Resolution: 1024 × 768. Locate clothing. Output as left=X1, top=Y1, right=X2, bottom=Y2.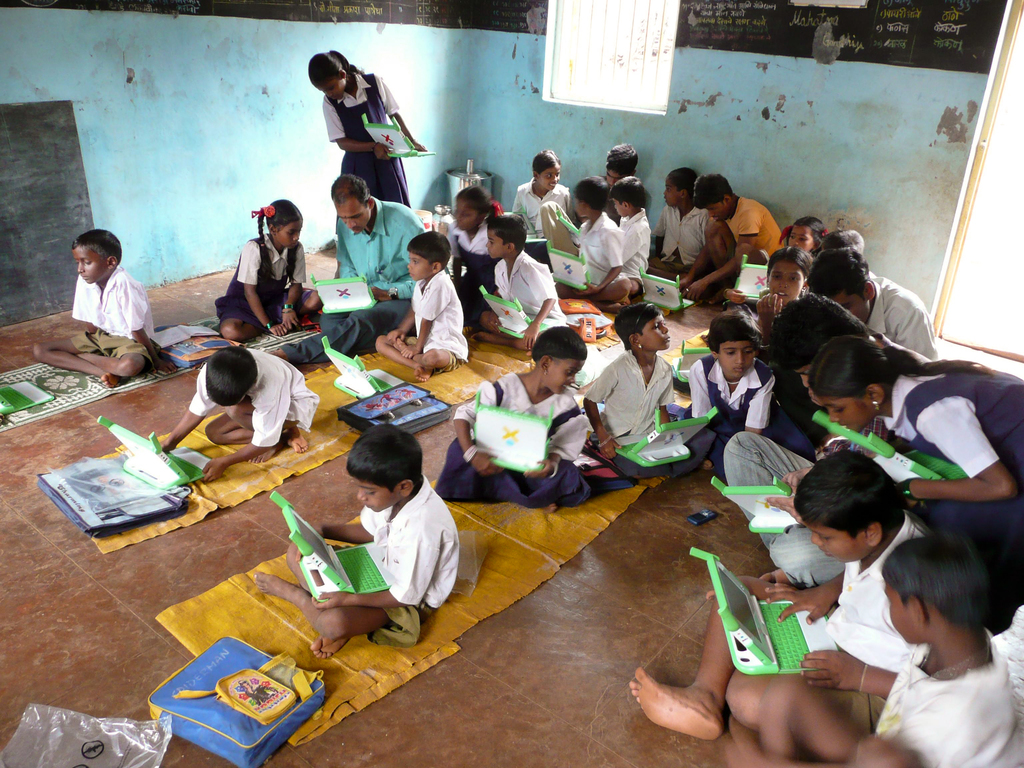
left=444, top=218, right=502, bottom=309.
